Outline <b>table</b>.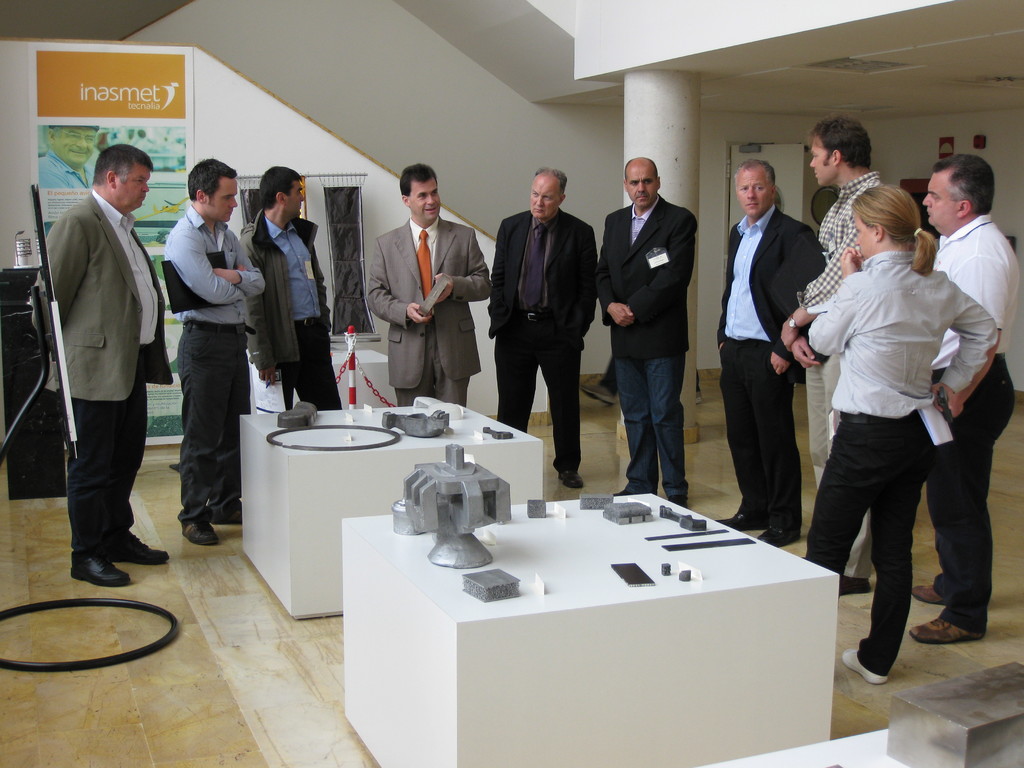
Outline: select_region(236, 399, 542, 618).
